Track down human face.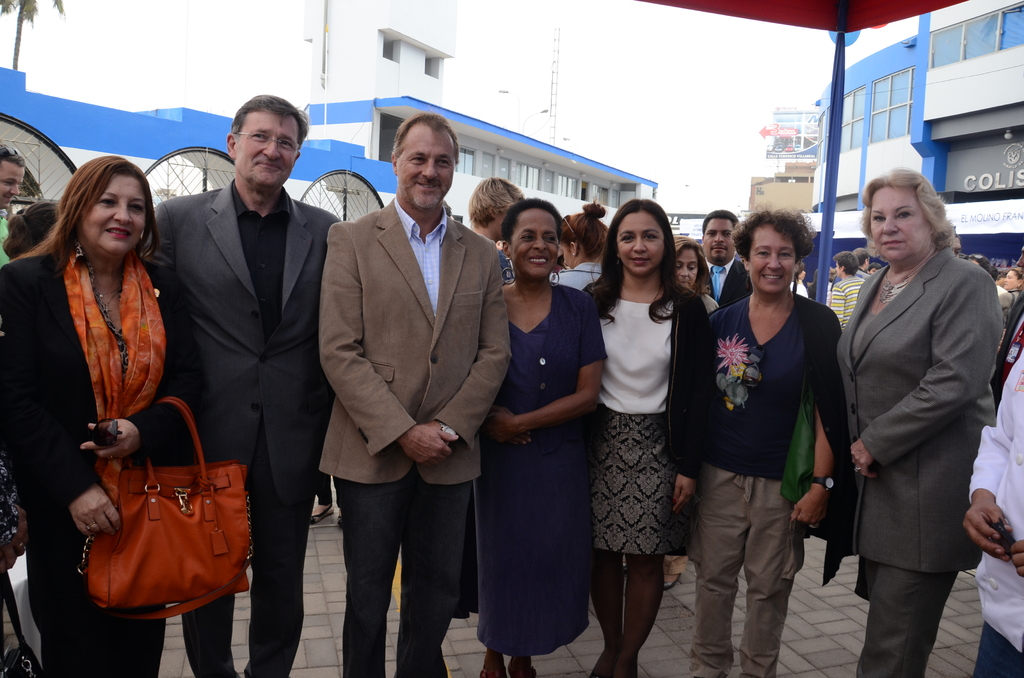
Tracked to 700,218,737,263.
